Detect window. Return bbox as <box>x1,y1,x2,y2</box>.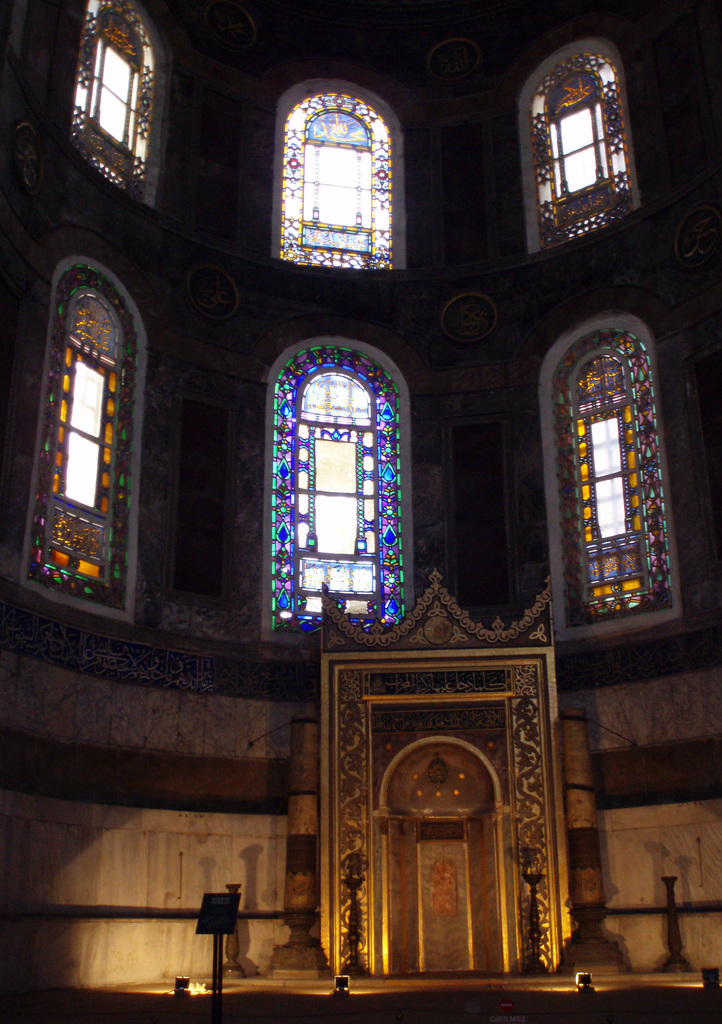
<box>15,254,138,627</box>.
